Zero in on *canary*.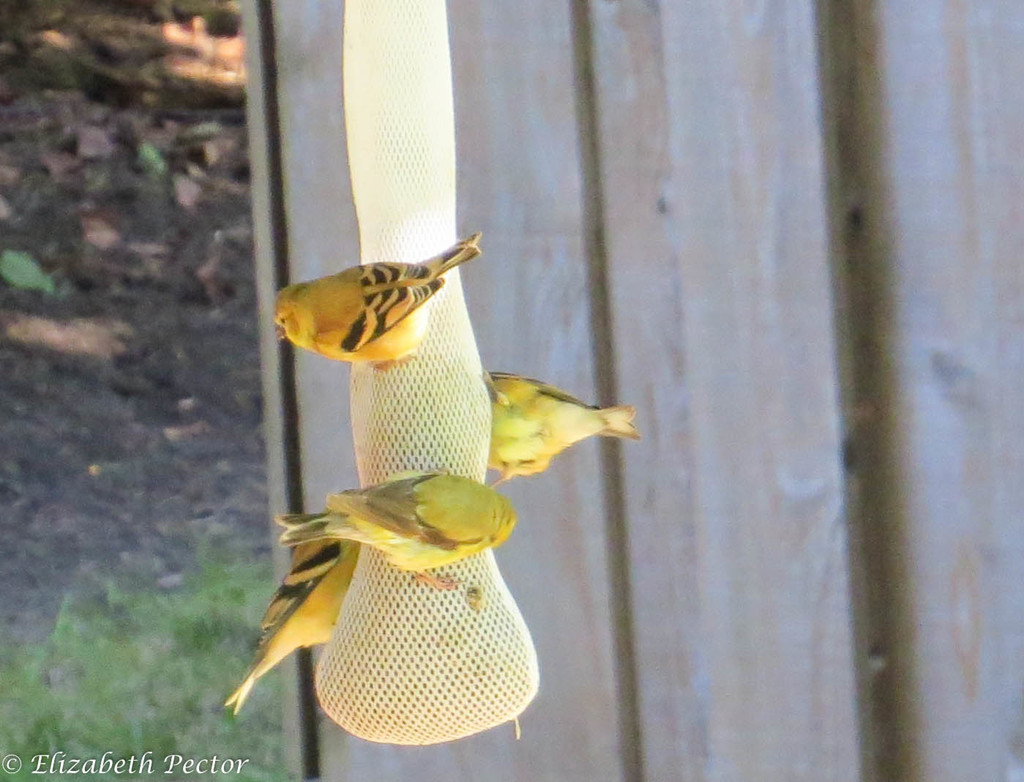
Zeroed in: [left=261, top=247, right=481, bottom=379].
